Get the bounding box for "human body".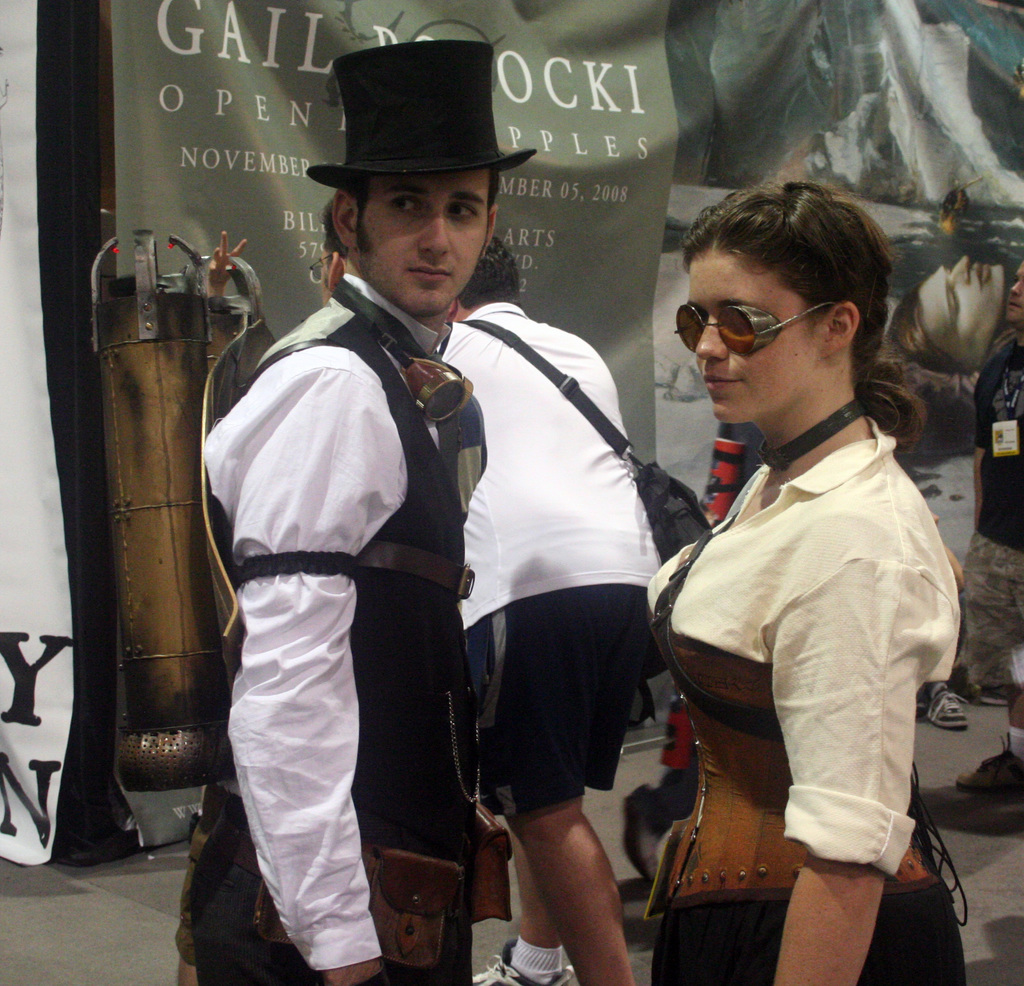
<bbox>641, 175, 979, 985</bbox>.
